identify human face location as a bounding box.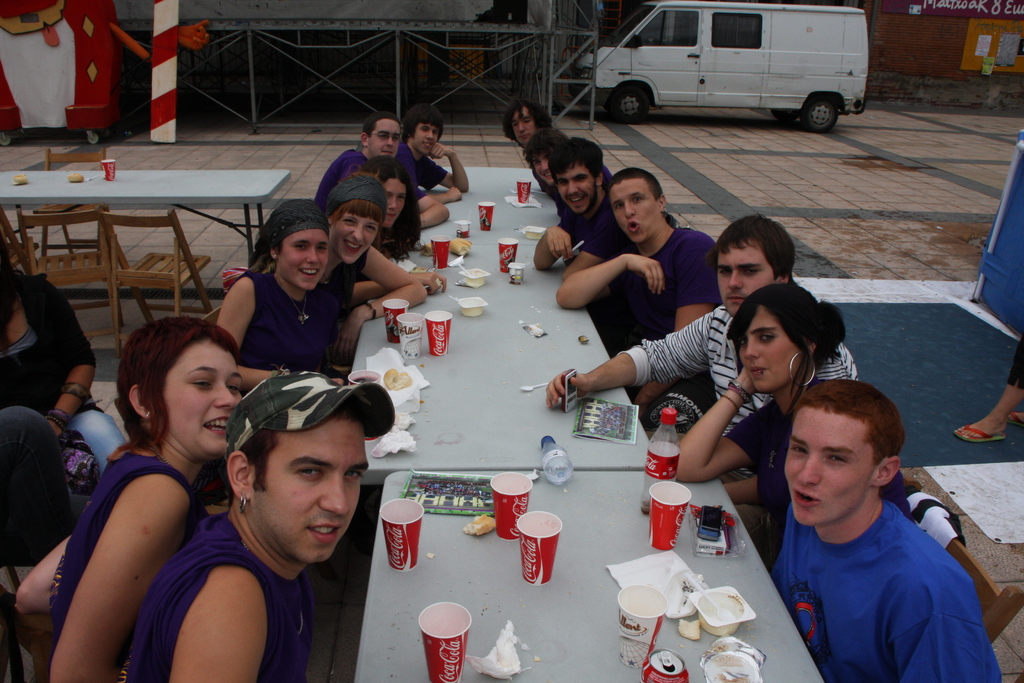
{"left": 739, "top": 308, "right": 795, "bottom": 393}.
